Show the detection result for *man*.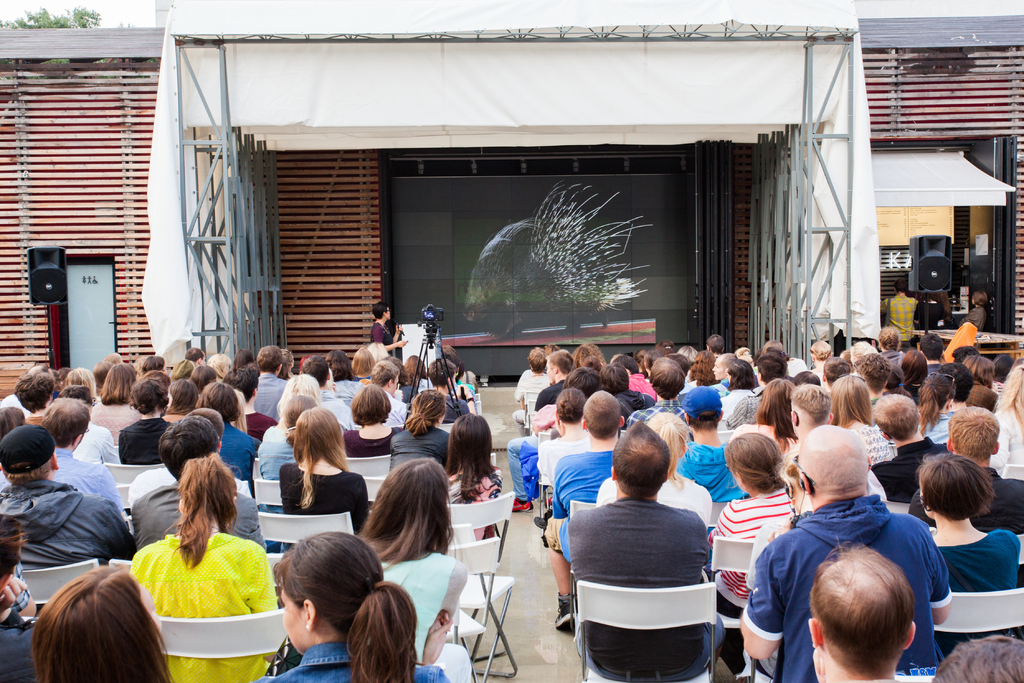
rect(35, 398, 127, 514).
